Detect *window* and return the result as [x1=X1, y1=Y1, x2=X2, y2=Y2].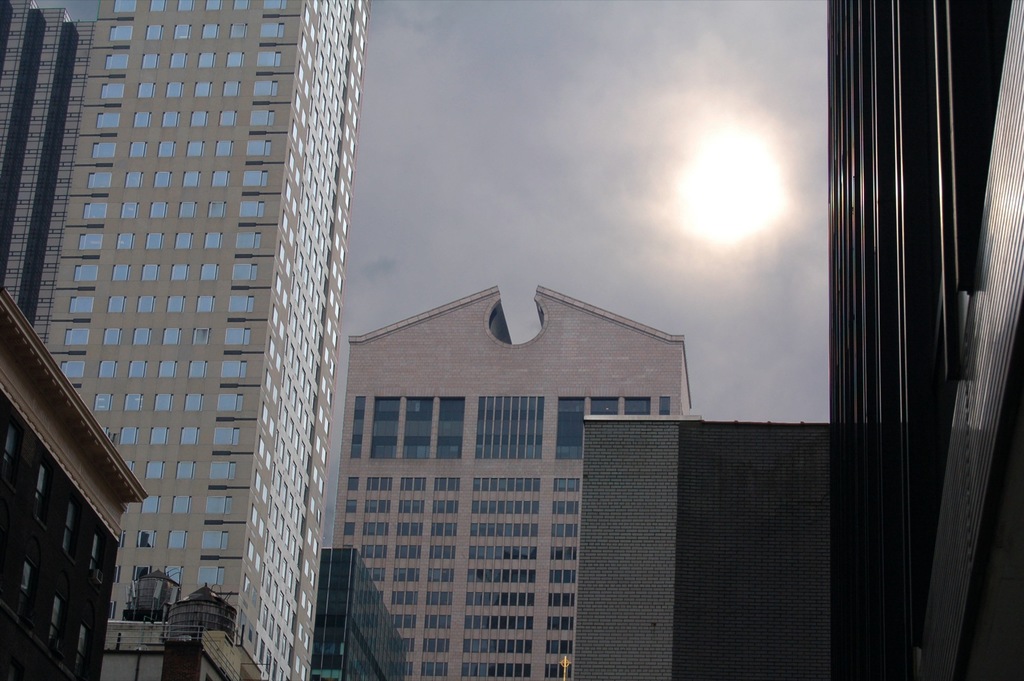
[x1=236, y1=198, x2=268, y2=222].
